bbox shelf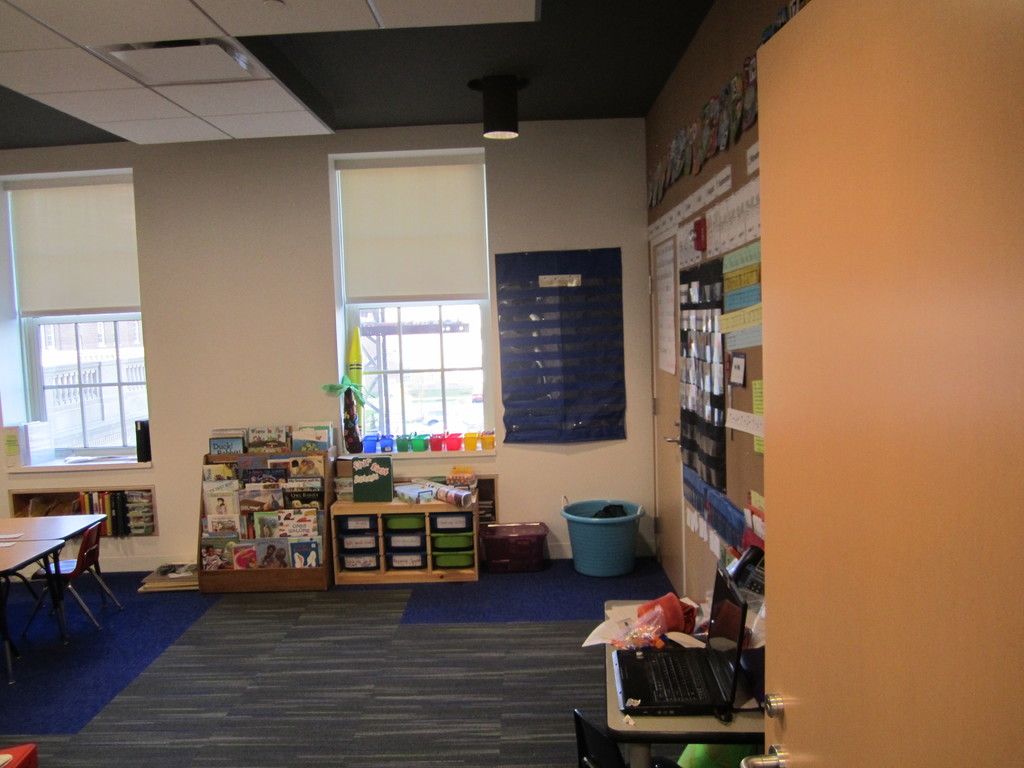
bbox=(4, 438, 154, 474)
